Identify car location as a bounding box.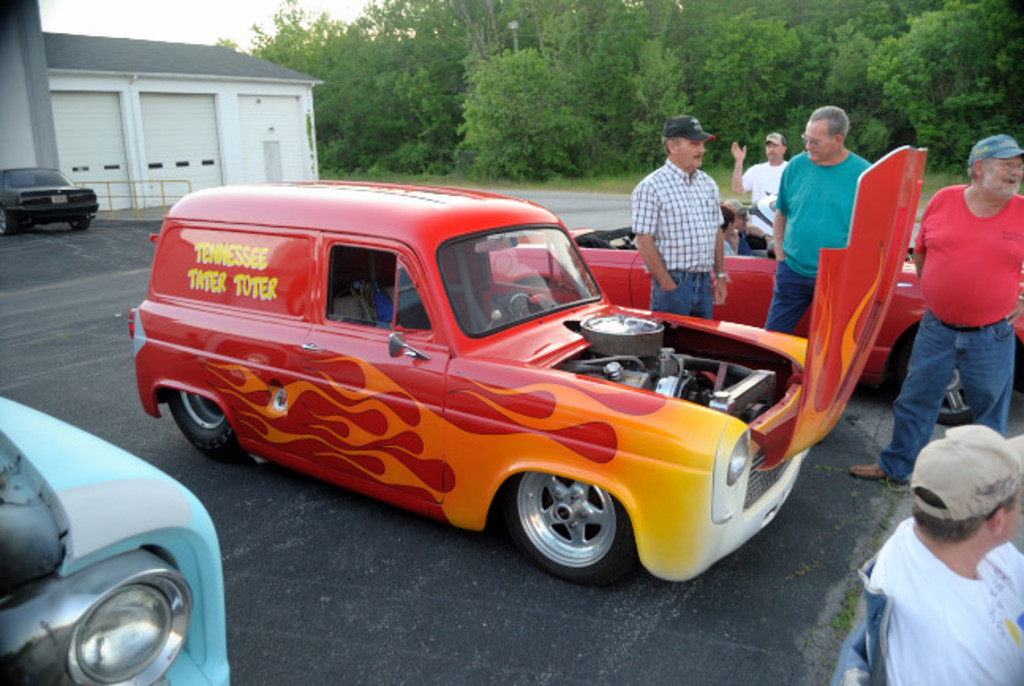
bbox=(0, 389, 231, 684).
